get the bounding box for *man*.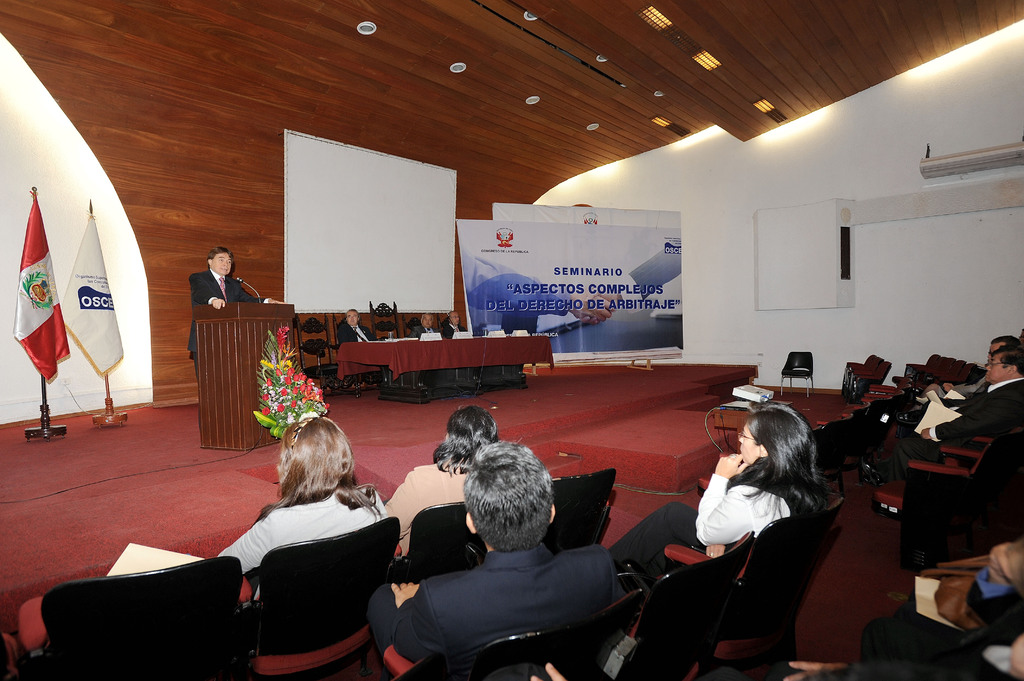
x1=190, y1=243, x2=283, y2=378.
